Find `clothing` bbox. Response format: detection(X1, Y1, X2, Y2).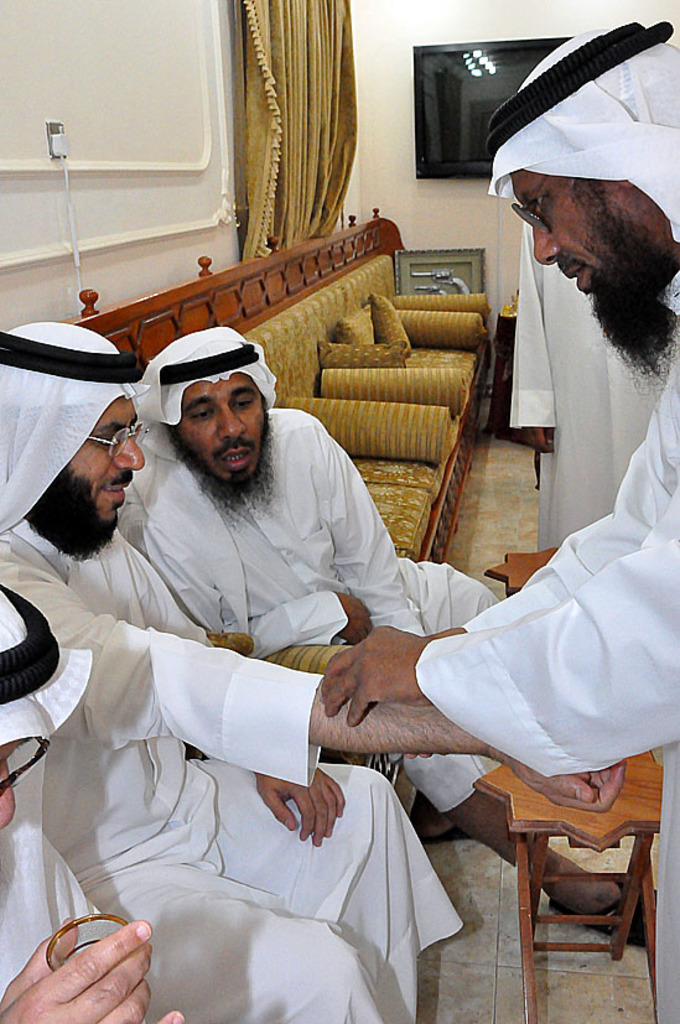
detection(416, 269, 679, 1023).
